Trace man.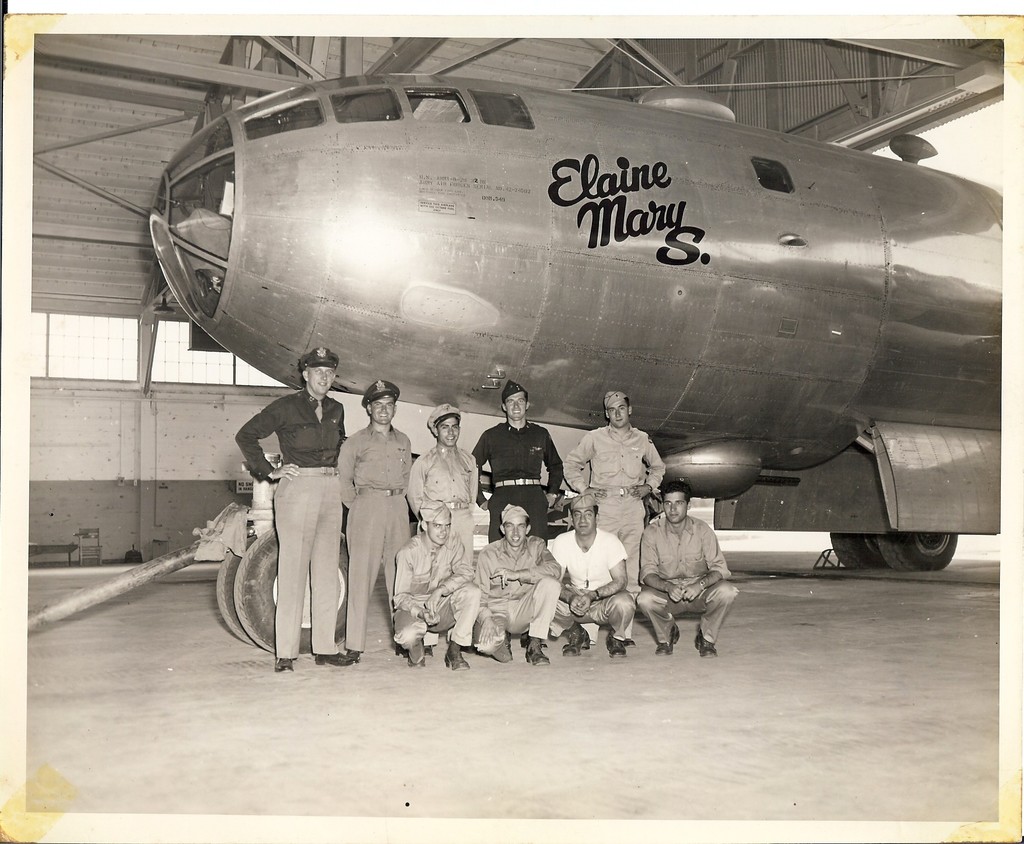
Traced to (575, 392, 668, 536).
